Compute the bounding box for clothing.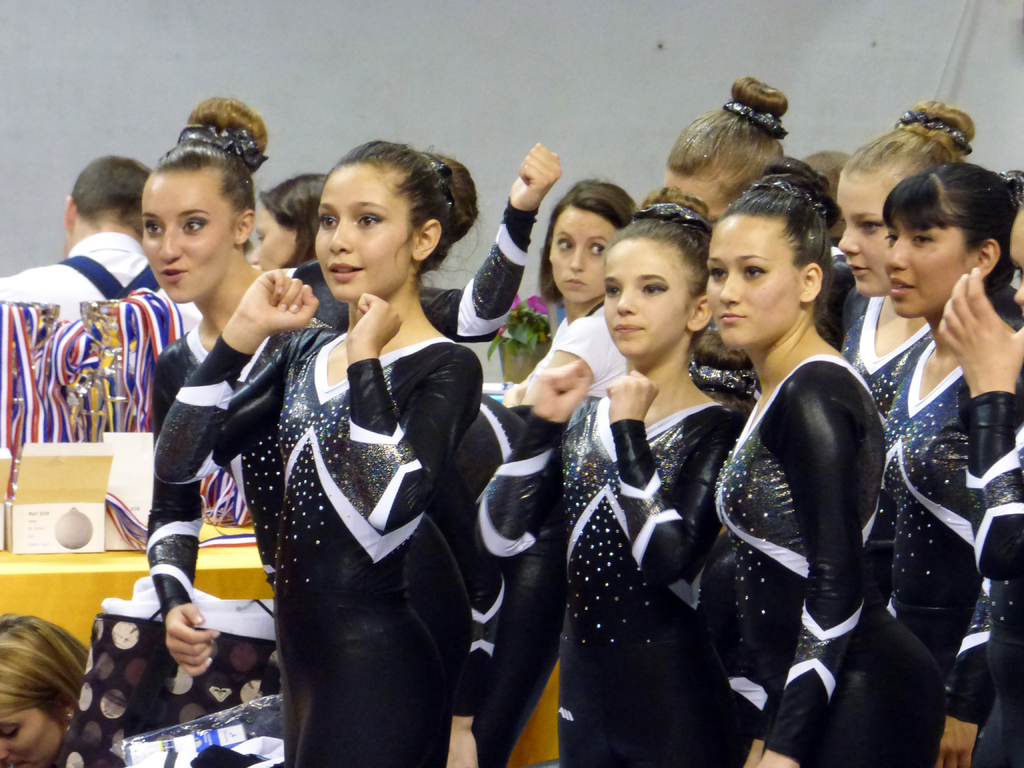
bbox=[214, 239, 488, 750].
